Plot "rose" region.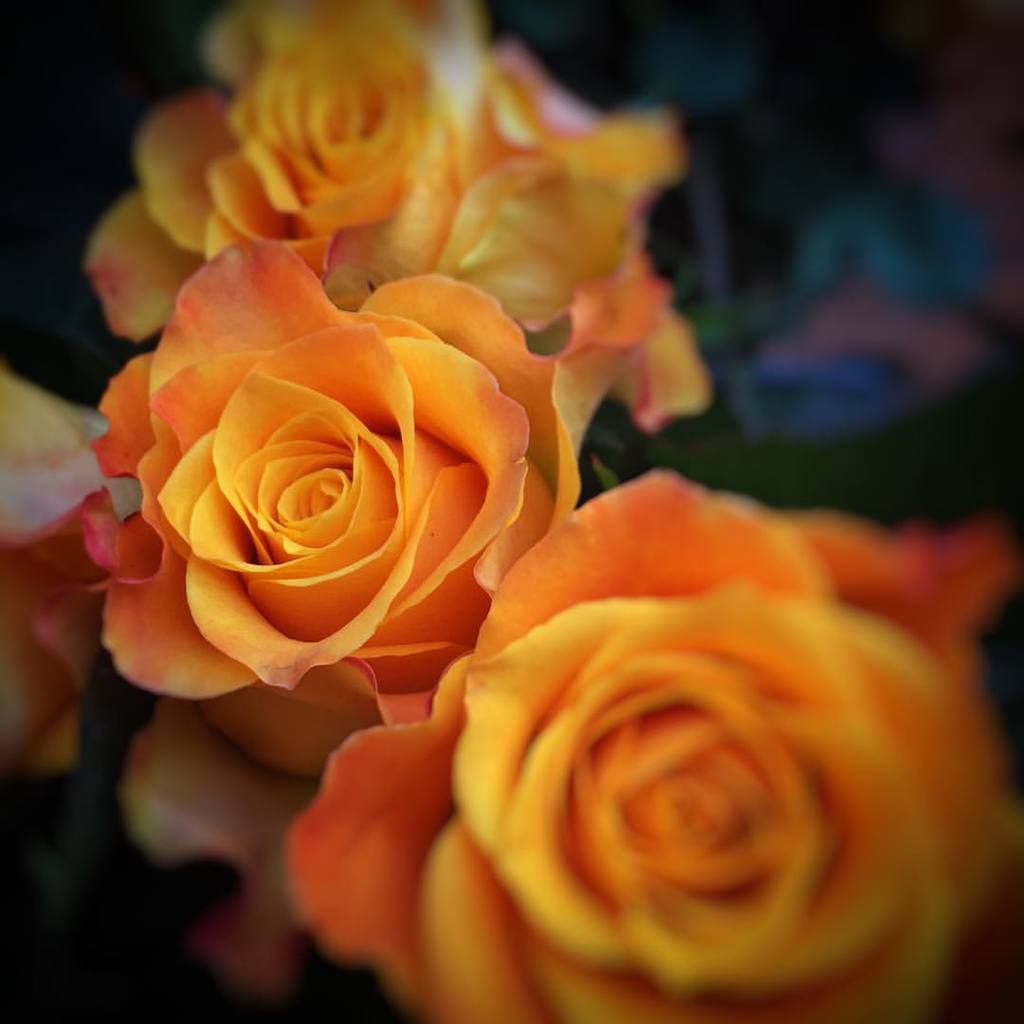
Plotted at (83,0,709,431).
